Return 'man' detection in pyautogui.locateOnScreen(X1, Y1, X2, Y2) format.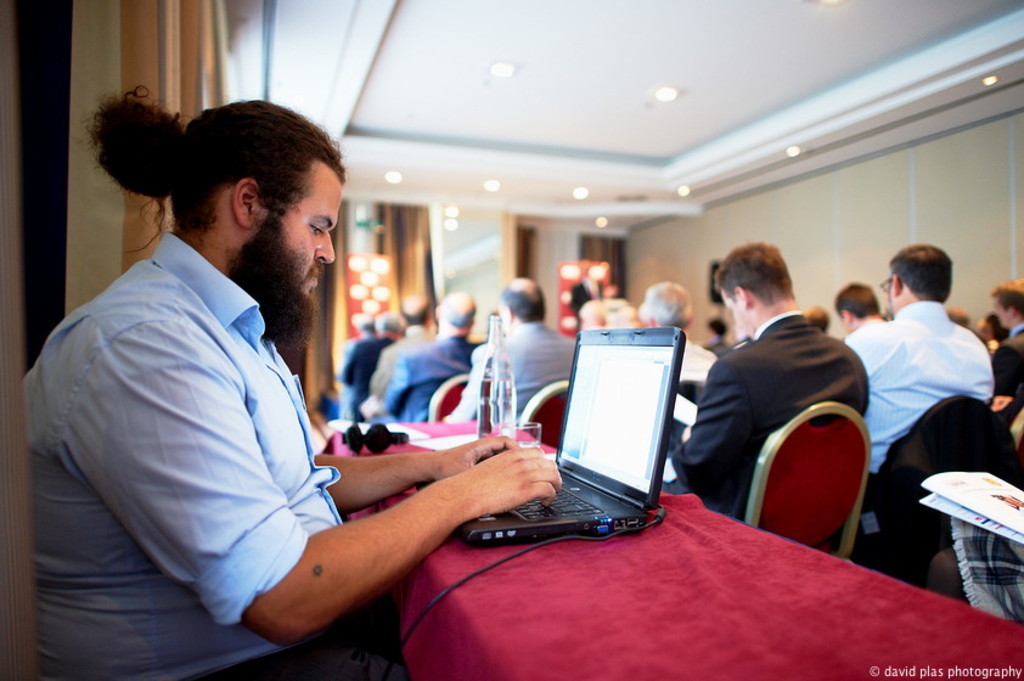
pyautogui.locateOnScreen(358, 288, 490, 426).
